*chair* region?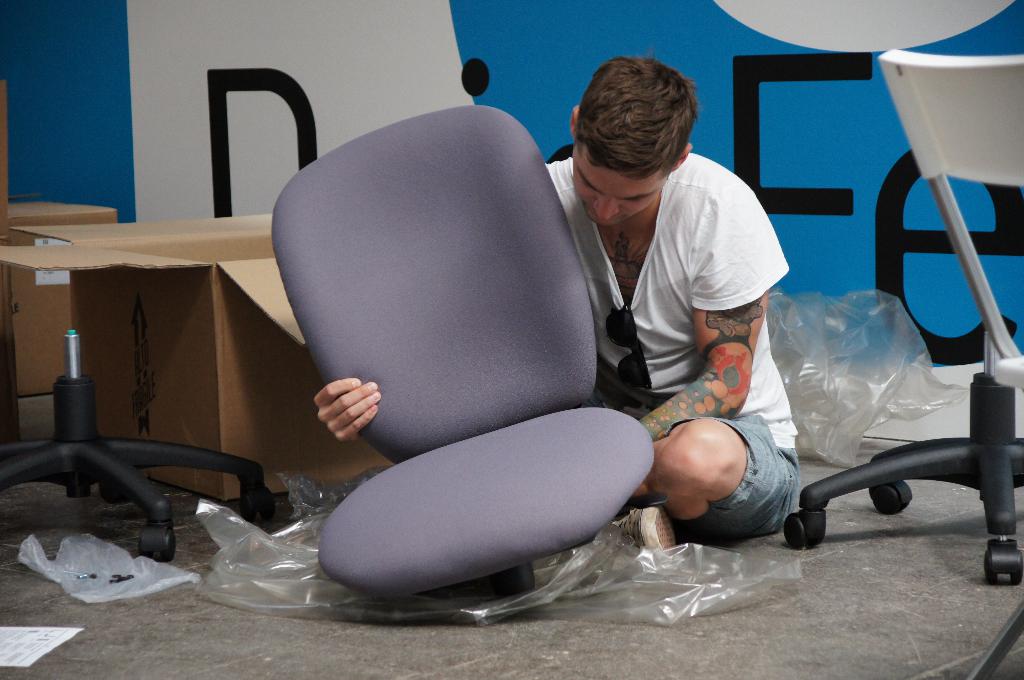
region(967, 594, 1021, 679)
